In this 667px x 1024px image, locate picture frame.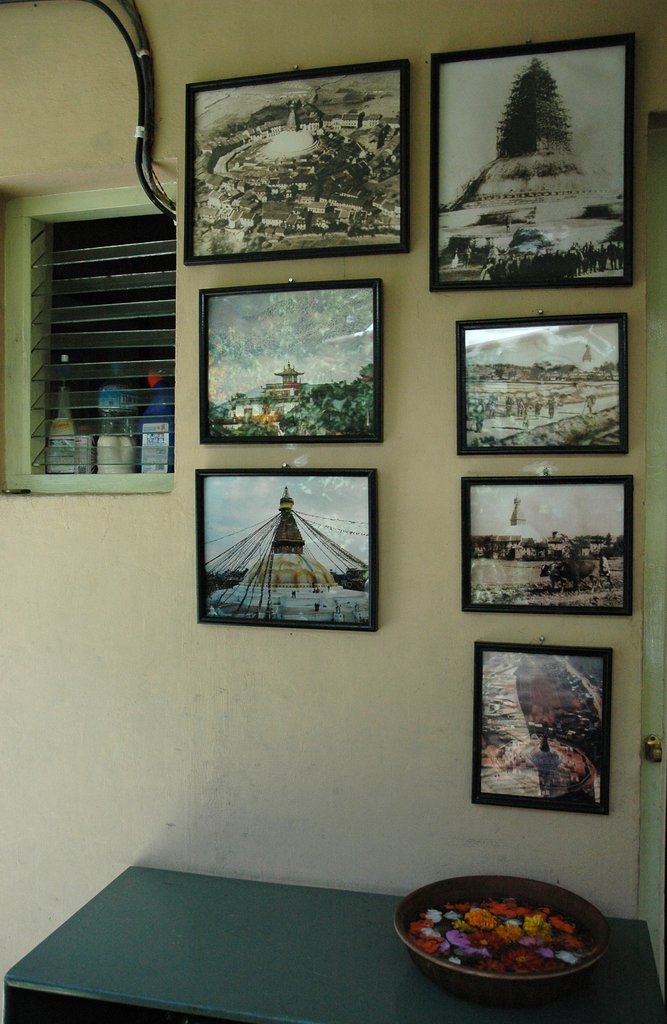
Bounding box: left=461, top=477, right=631, bottom=617.
